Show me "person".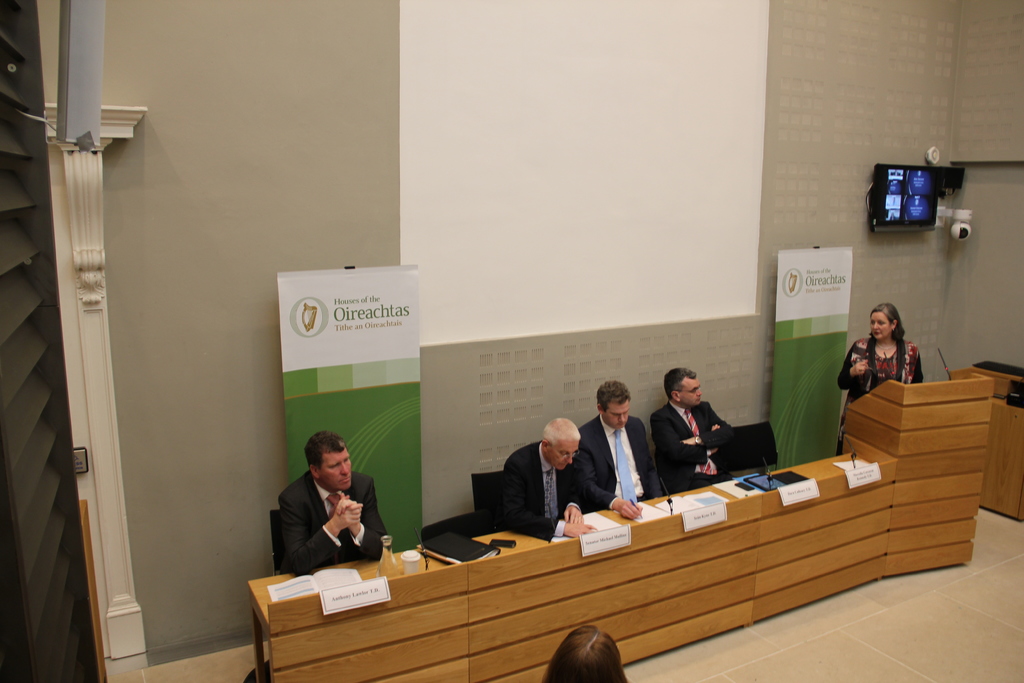
"person" is here: crop(649, 366, 737, 495).
